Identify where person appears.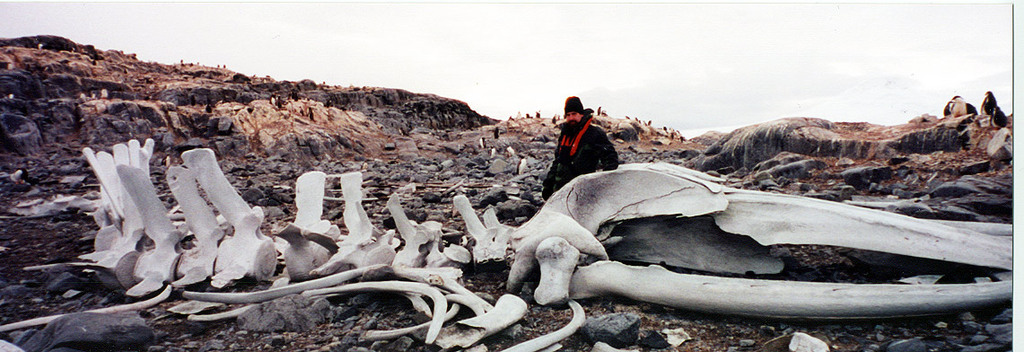
Appears at 549:93:616:189.
